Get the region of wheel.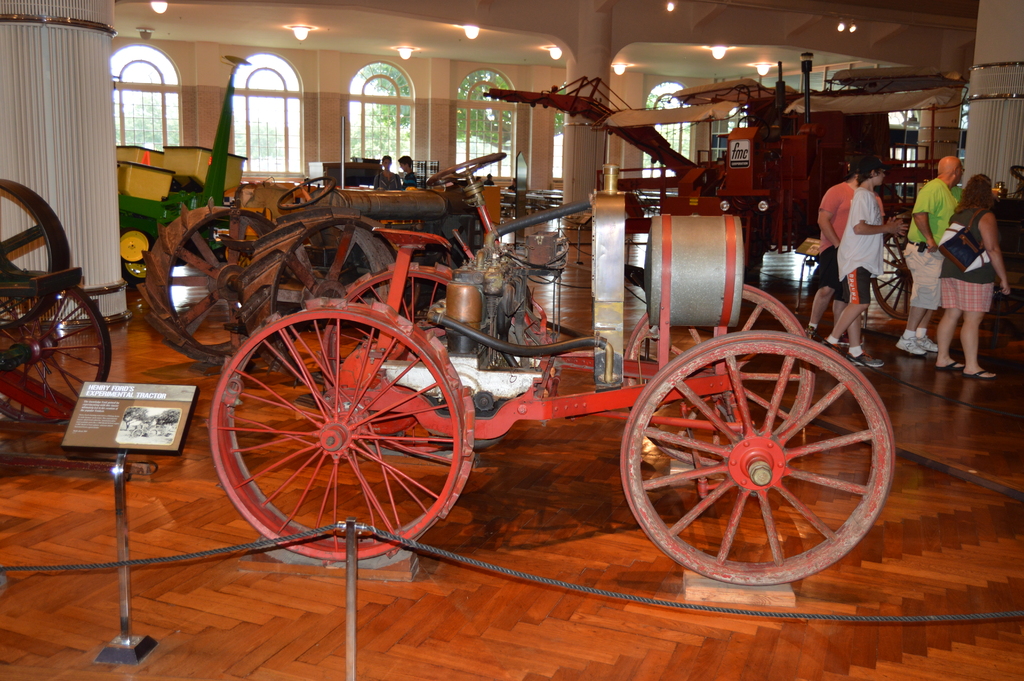
bbox(424, 151, 507, 187).
